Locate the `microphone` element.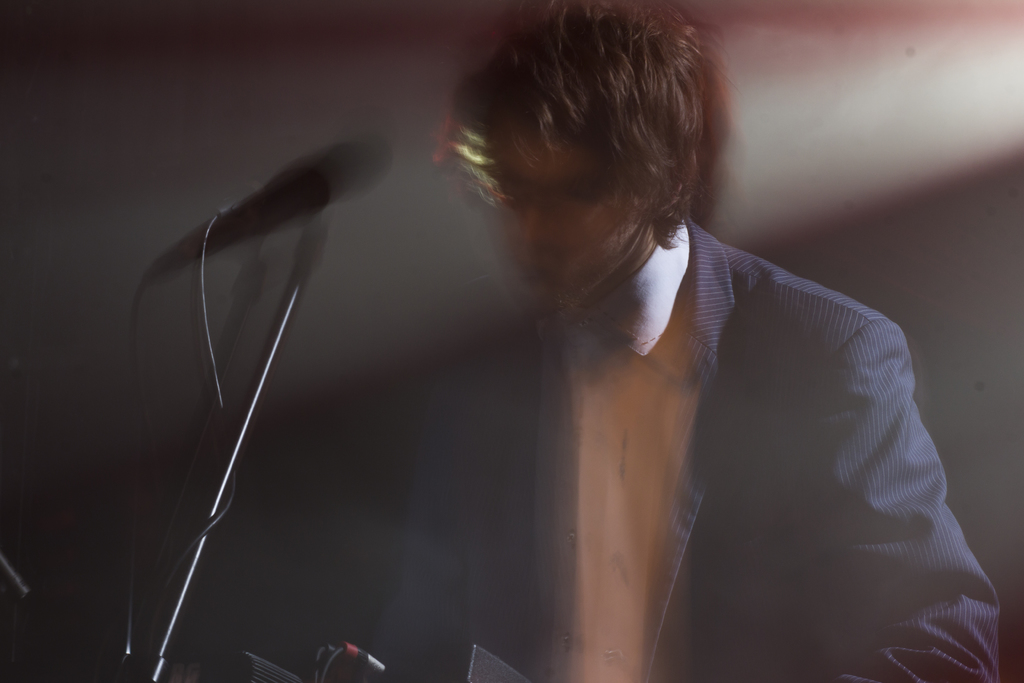
Element bbox: locate(140, 135, 390, 279).
